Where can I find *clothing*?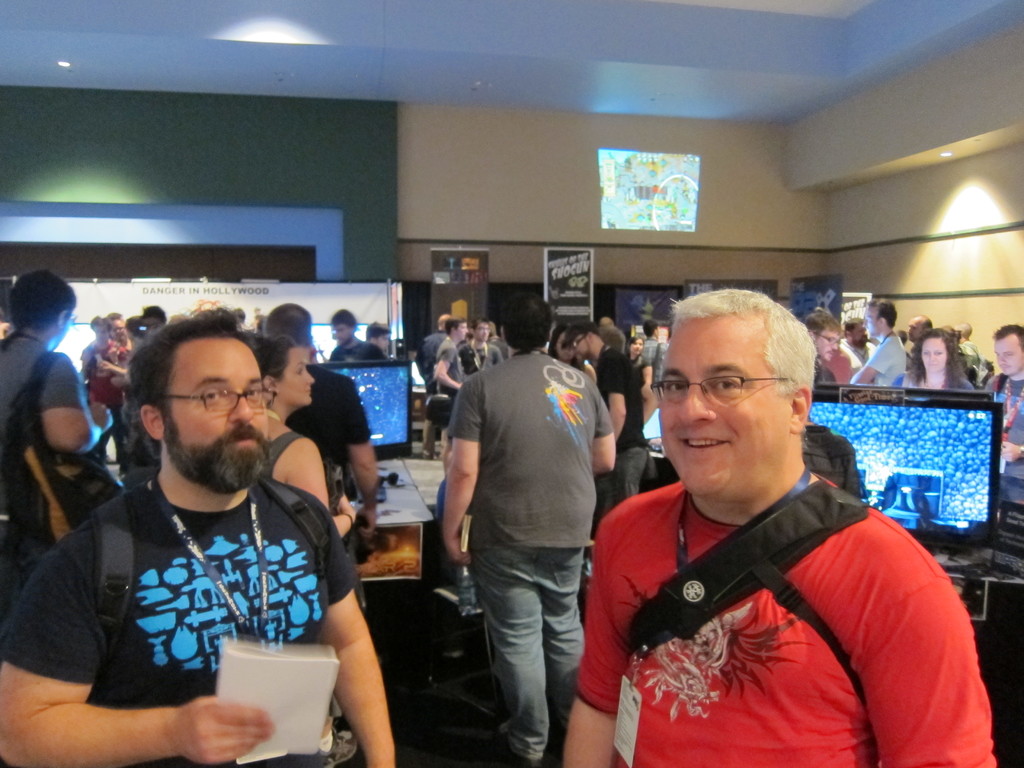
You can find it at left=282, top=365, right=371, bottom=490.
